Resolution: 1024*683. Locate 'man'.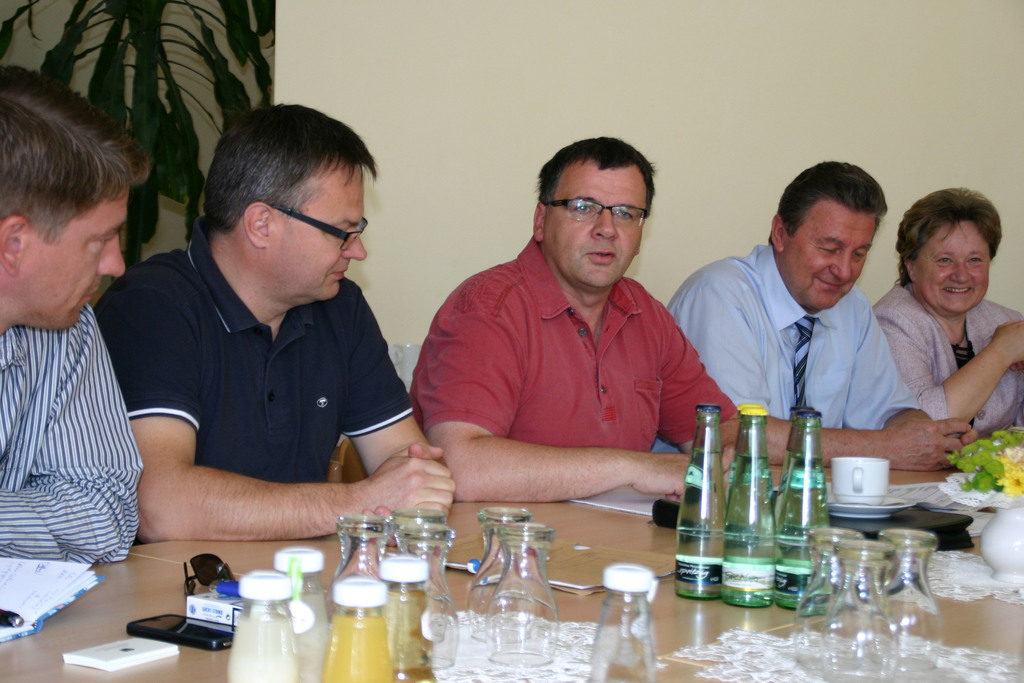
[93,99,465,525].
